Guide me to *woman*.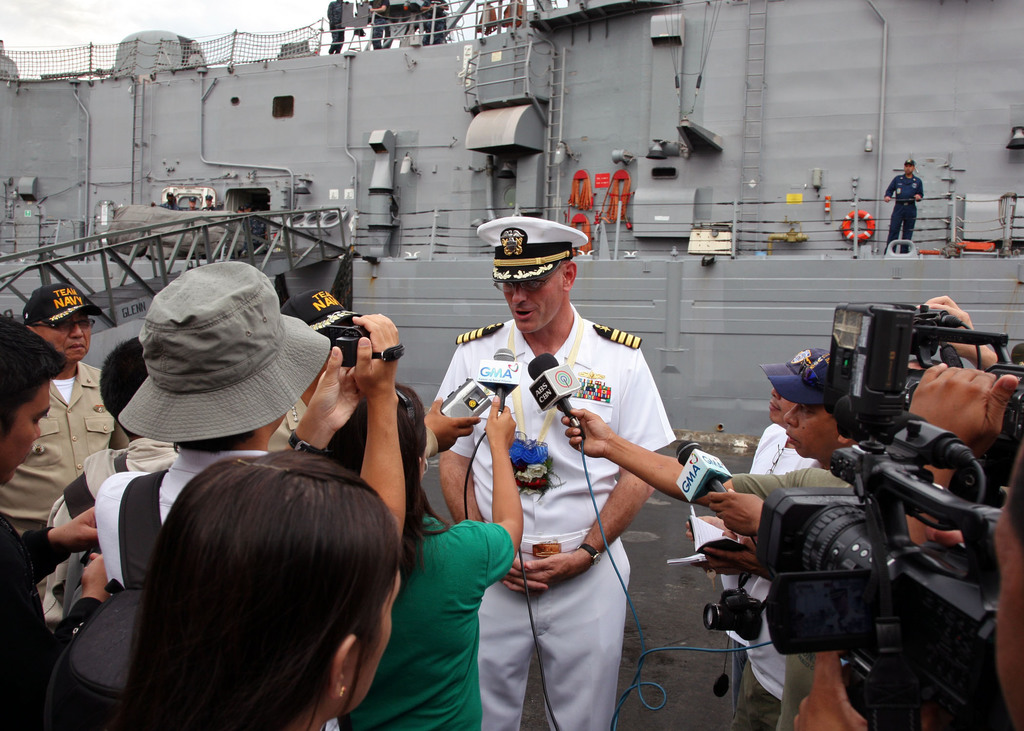
Guidance: left=65, top=405, right=412, bottom=730.
